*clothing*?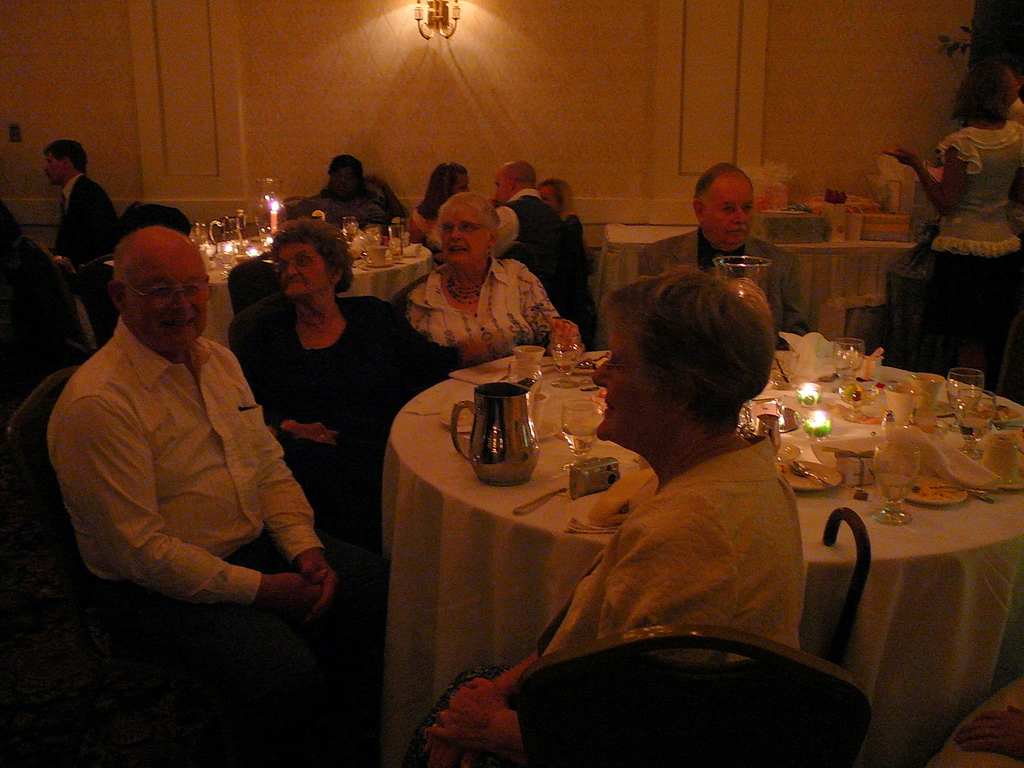
region(927, 120, 1023, 388)
